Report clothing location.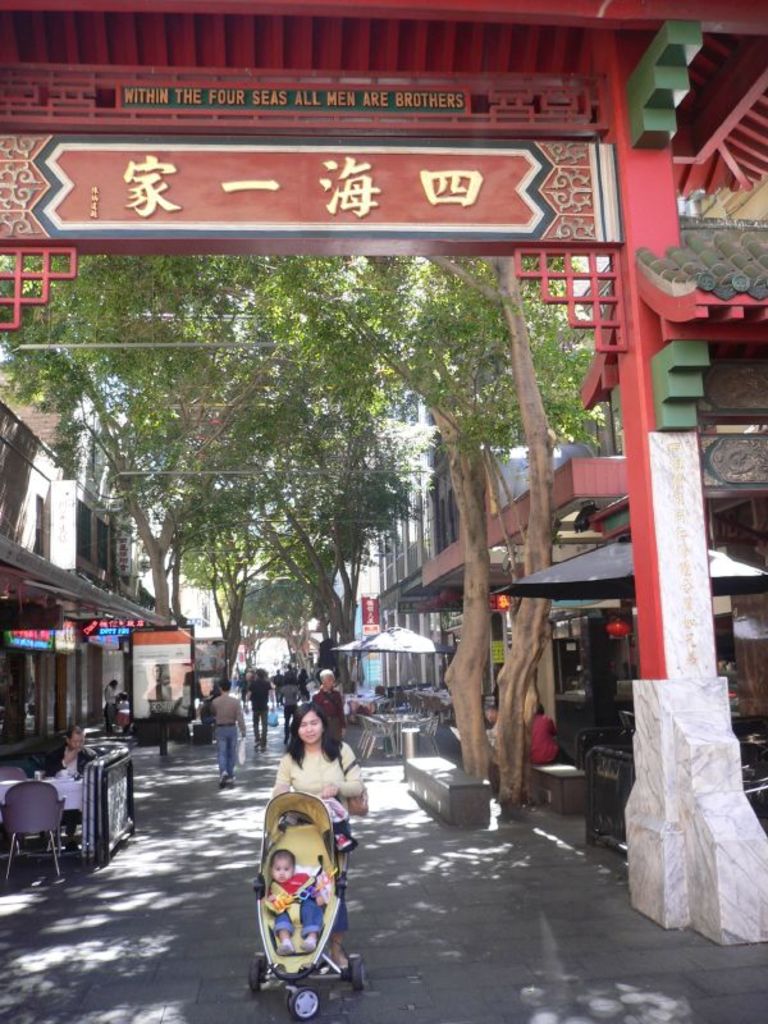
Report: <bbox>44, 745, 100, 778</bbox>.
